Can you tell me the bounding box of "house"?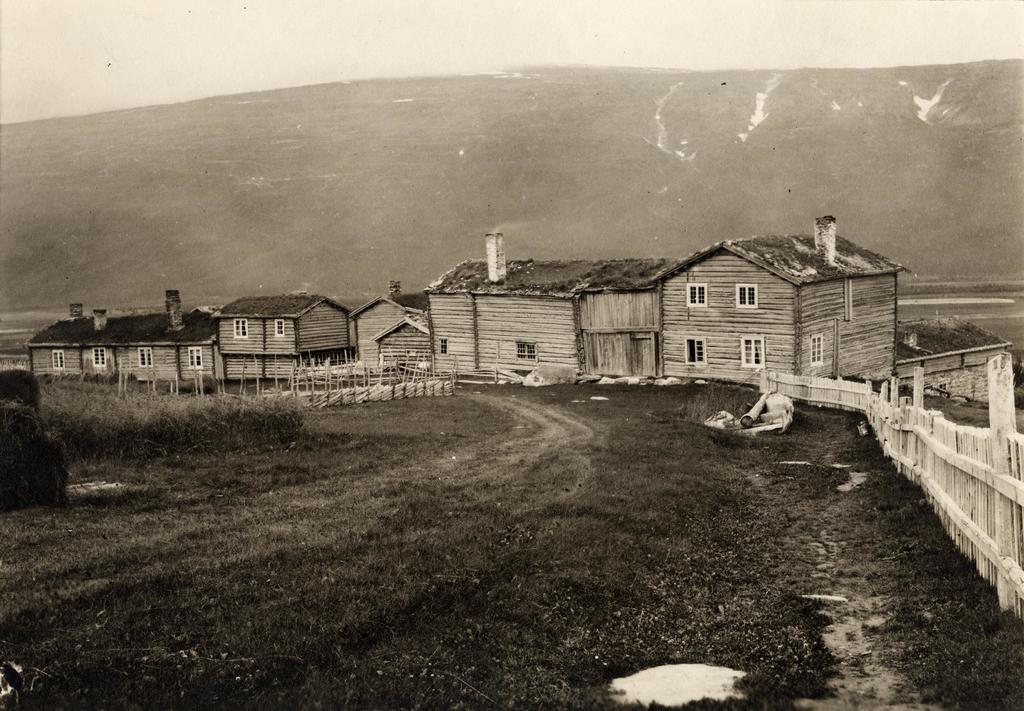
<region>211, 294, 358, 383</region>.
